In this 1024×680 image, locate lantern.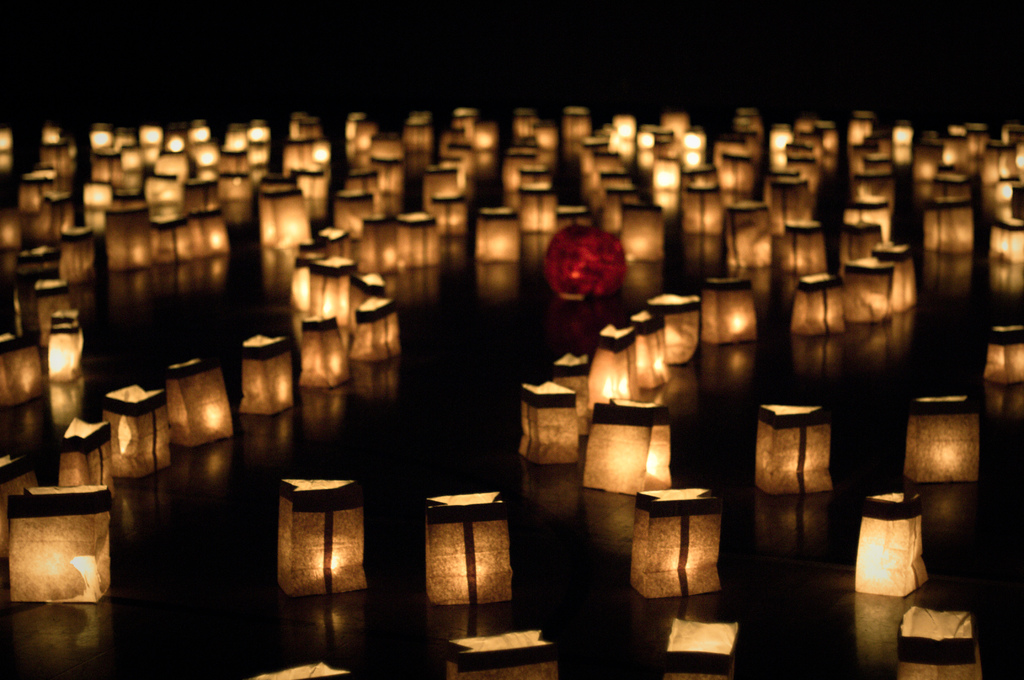
Bounding box: [661,621,737,679].
